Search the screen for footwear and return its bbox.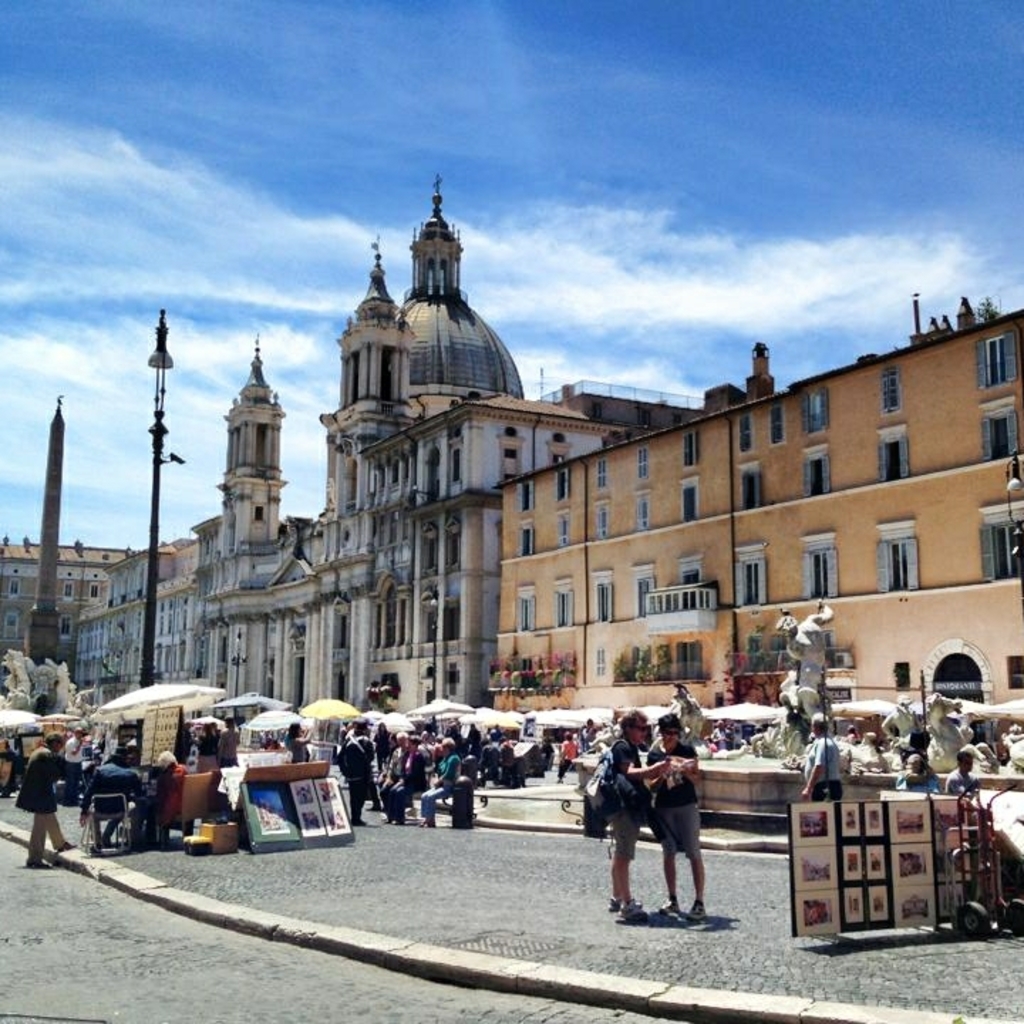
Found: 54, 843, 75, 855.
